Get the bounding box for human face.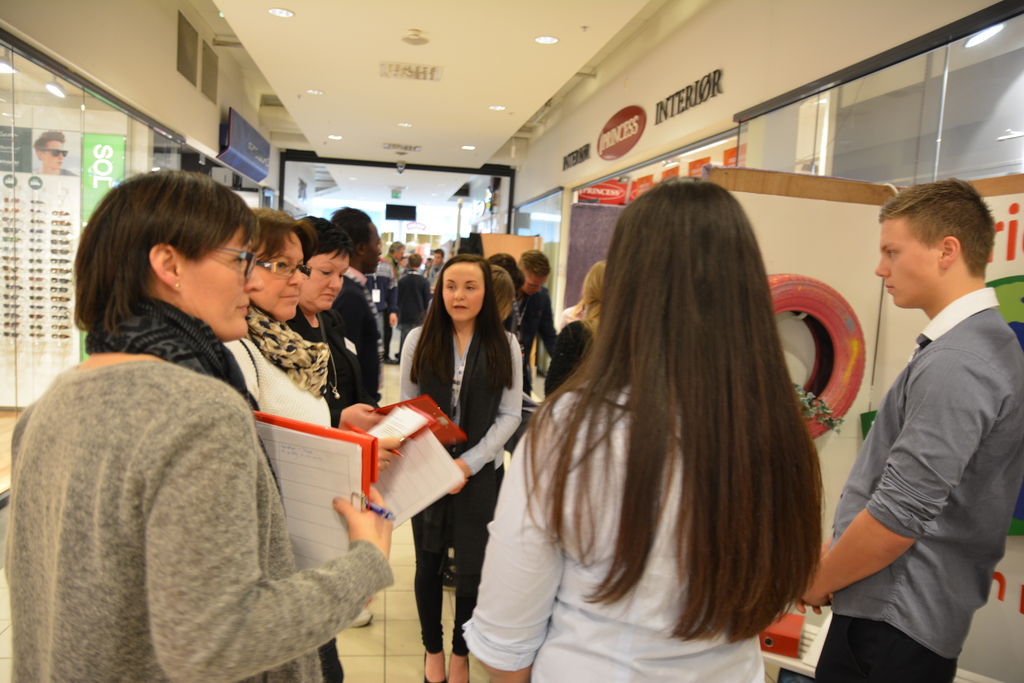
x1=307 y1=251 x2=348 y2=311.
